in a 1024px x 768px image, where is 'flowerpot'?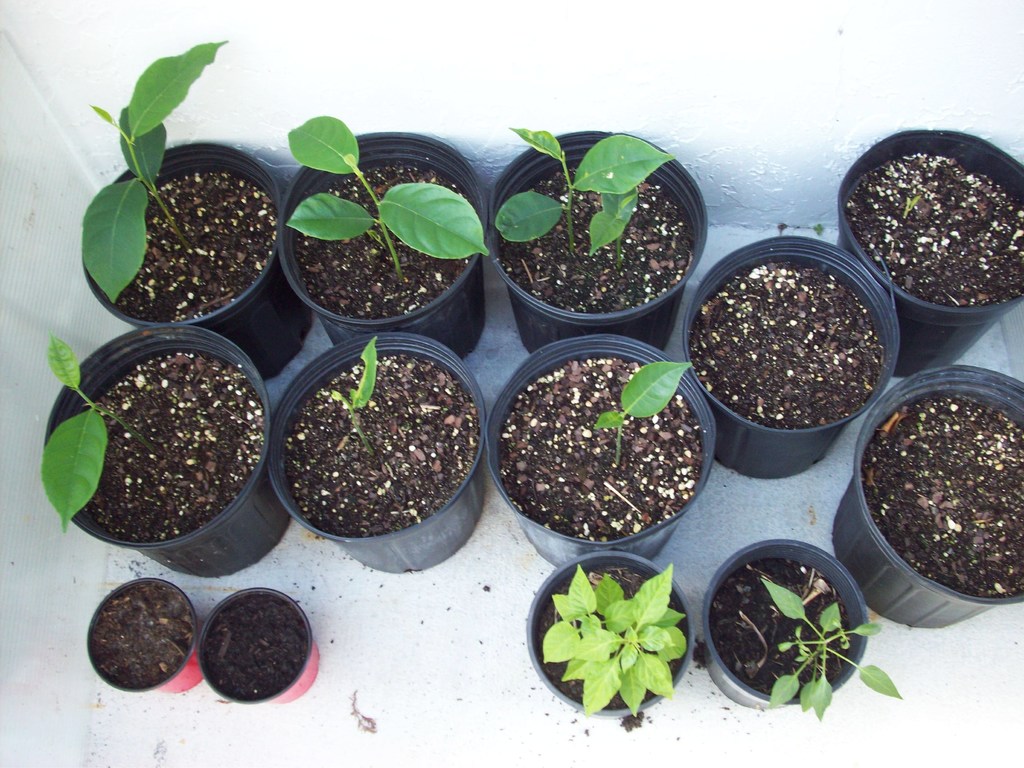
box=[84, 575, 208, 692].
